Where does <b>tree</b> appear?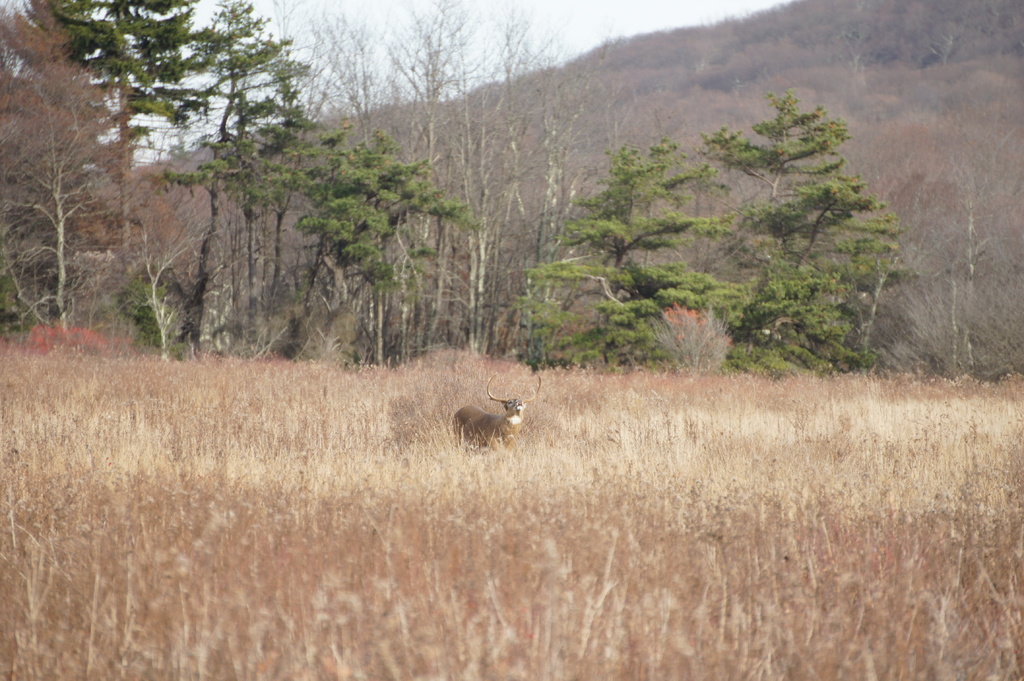
Appears at rect(512, 137, 749, 374).
